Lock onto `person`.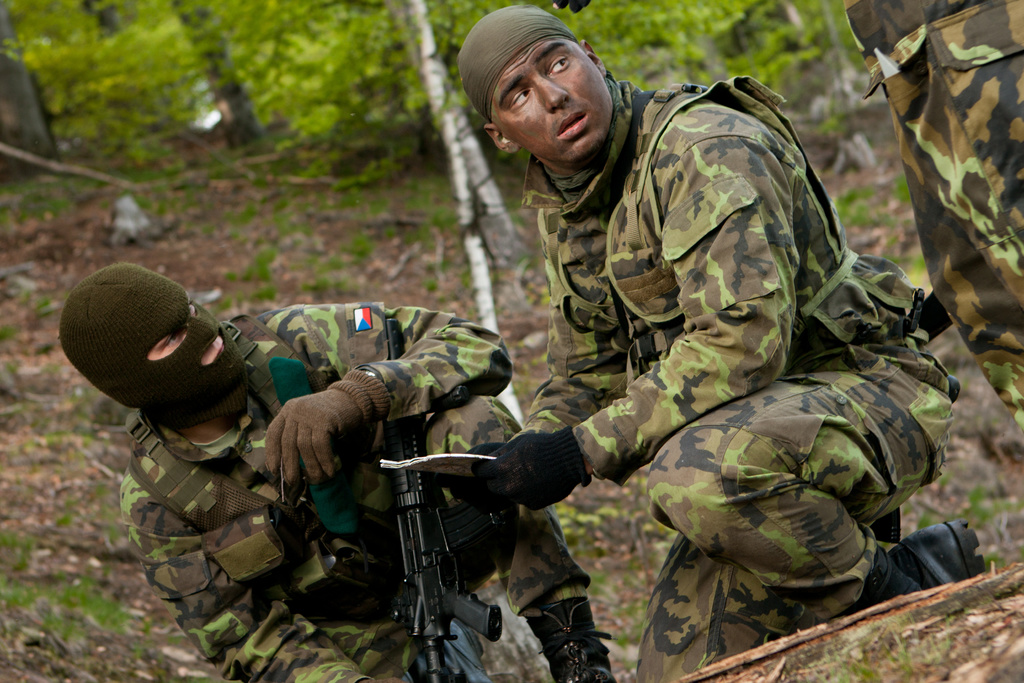
Locked: box=[58, 261, 618, 682].
